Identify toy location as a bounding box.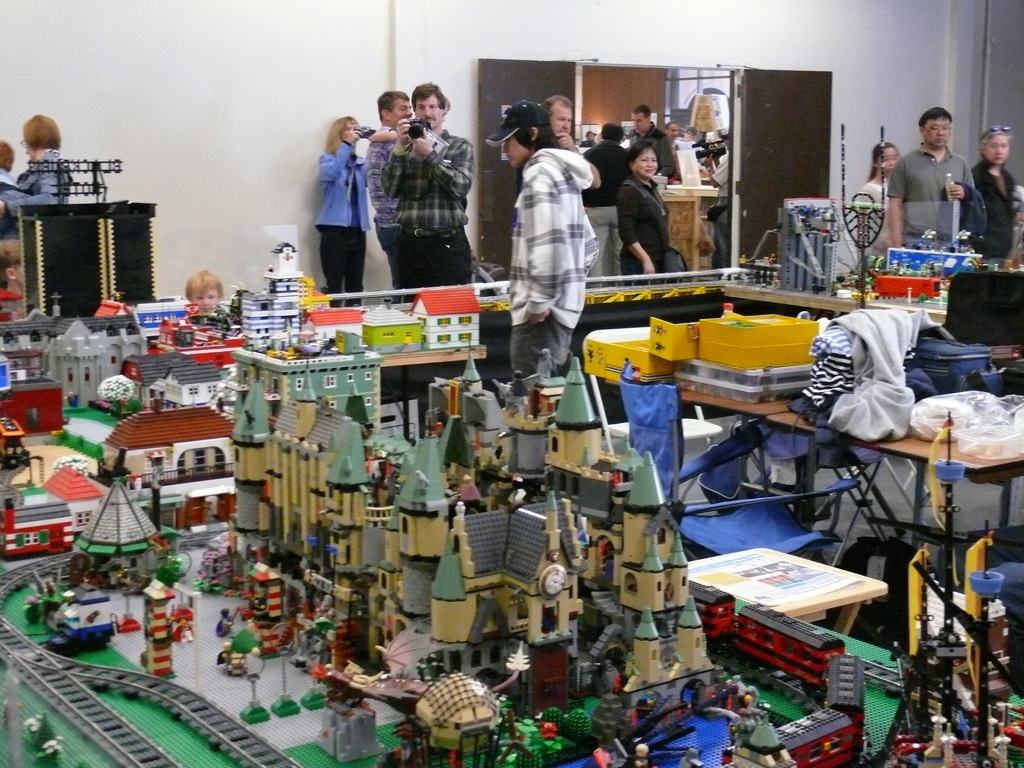
x1=176, y1=270, x2=232, y2=311.
